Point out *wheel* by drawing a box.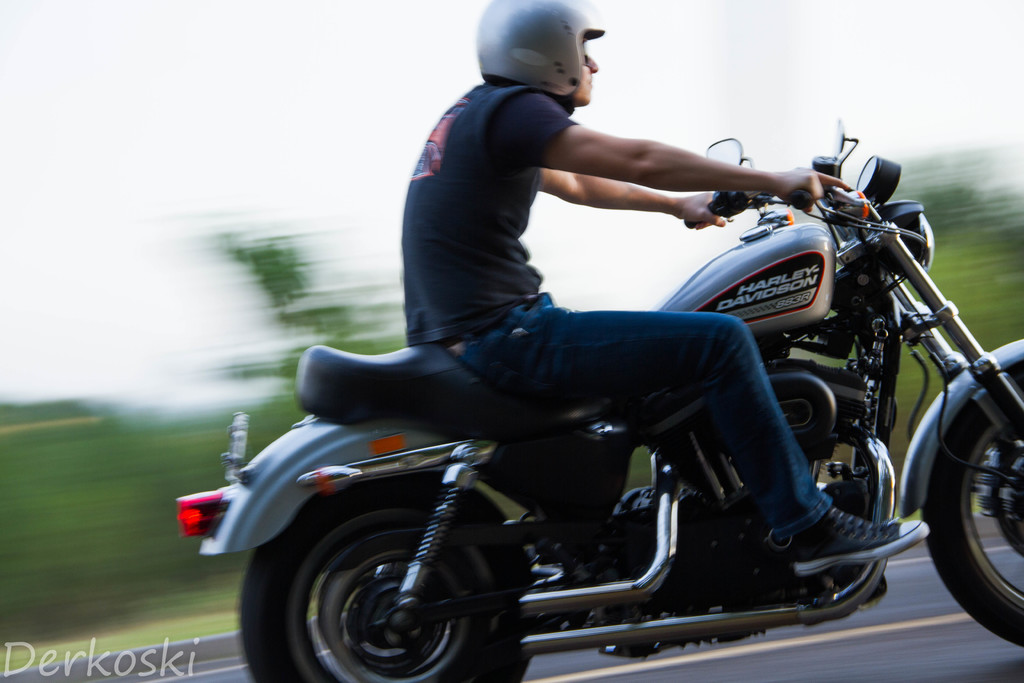
box=[922, 366, 1023, 650].
